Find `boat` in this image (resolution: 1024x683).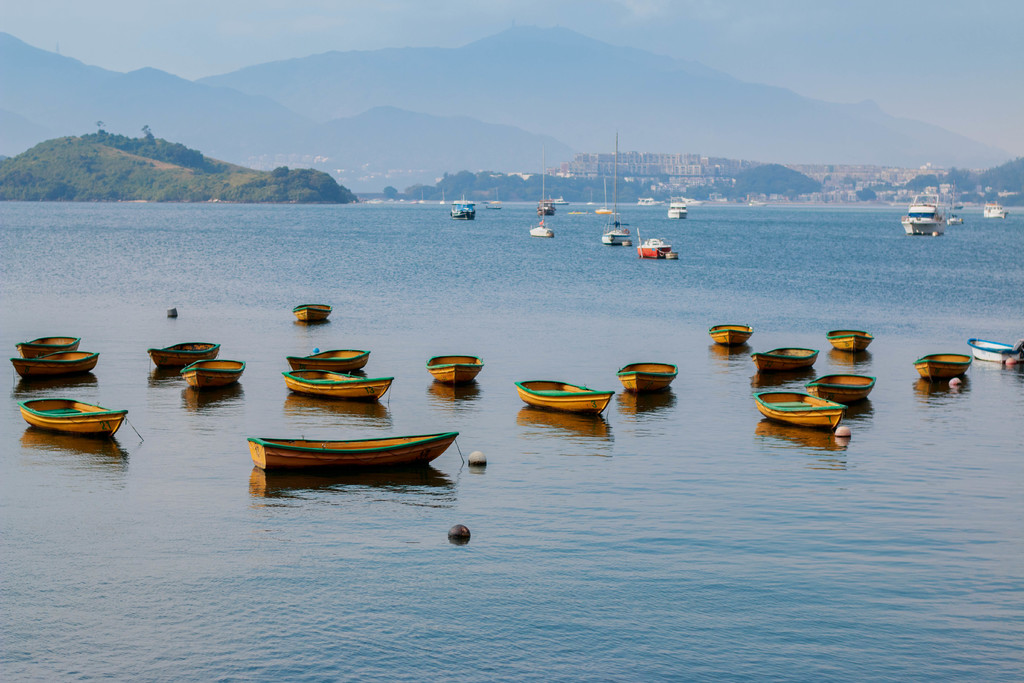
left=900, top=197, right=945, bottom=236.
